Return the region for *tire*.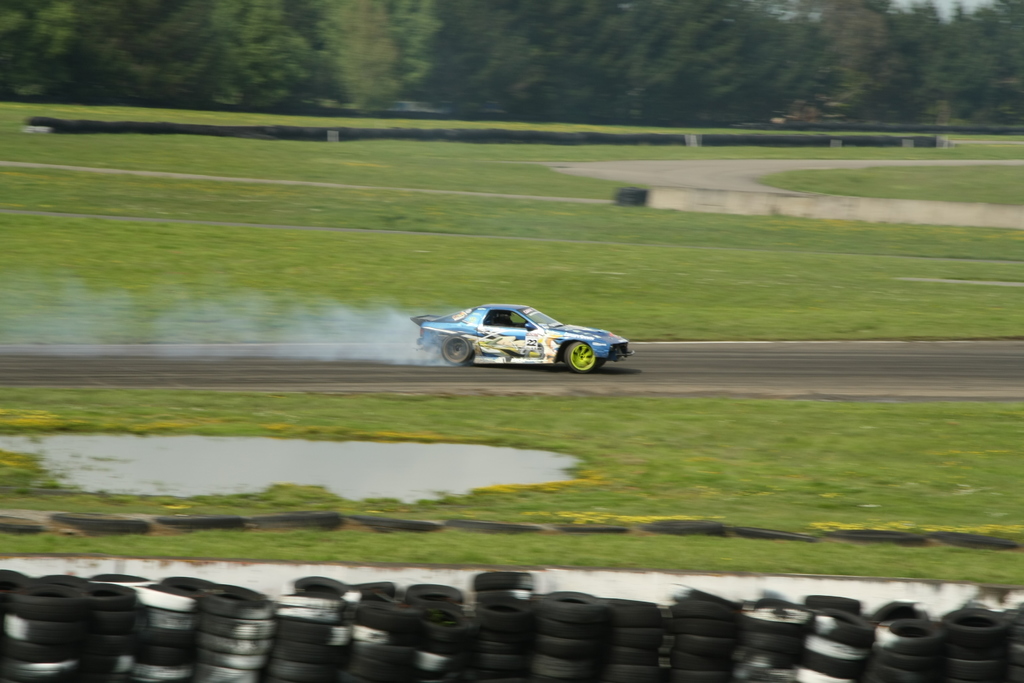
detection(559, 338, 604, 371).
